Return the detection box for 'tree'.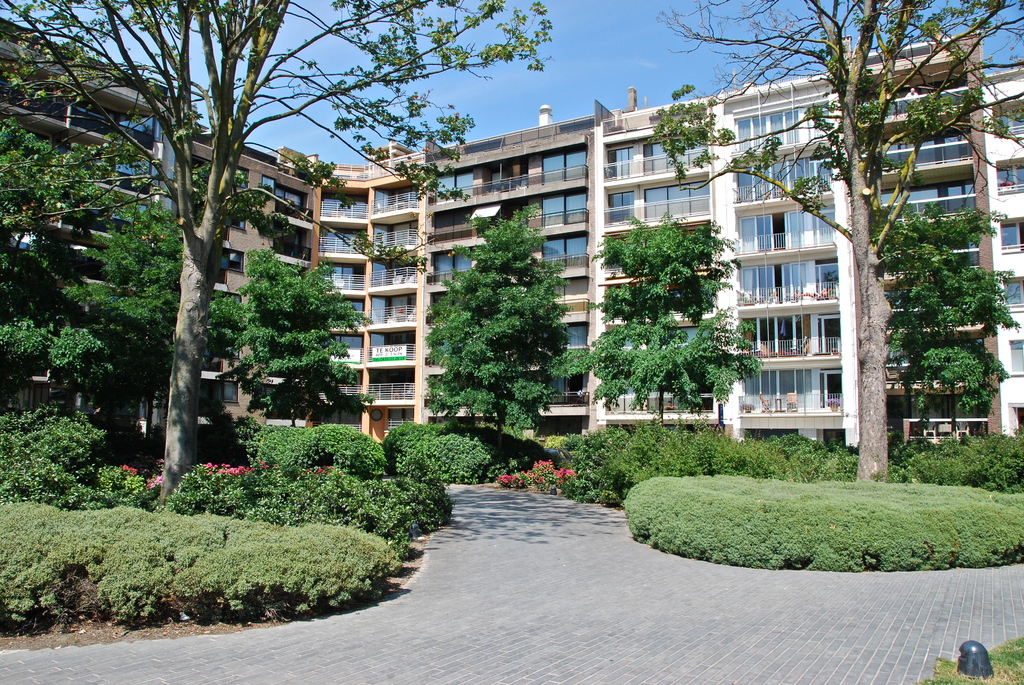
<bbox>873, 173, 1009, 449</bbox>.
